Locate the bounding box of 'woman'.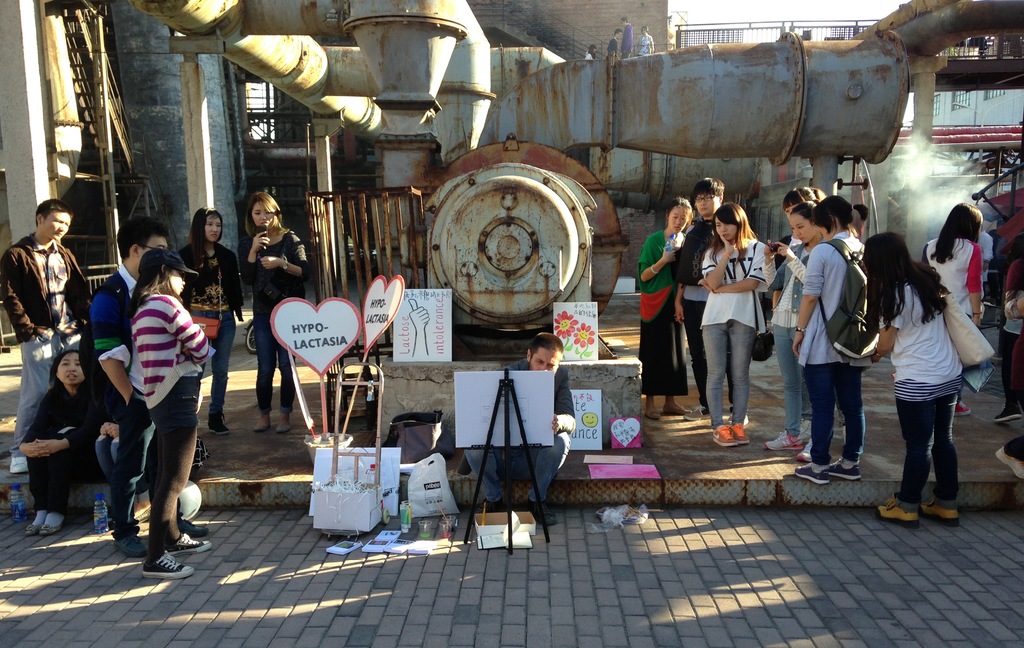
Bounding box: BBox(921, 198, 984, 418).
